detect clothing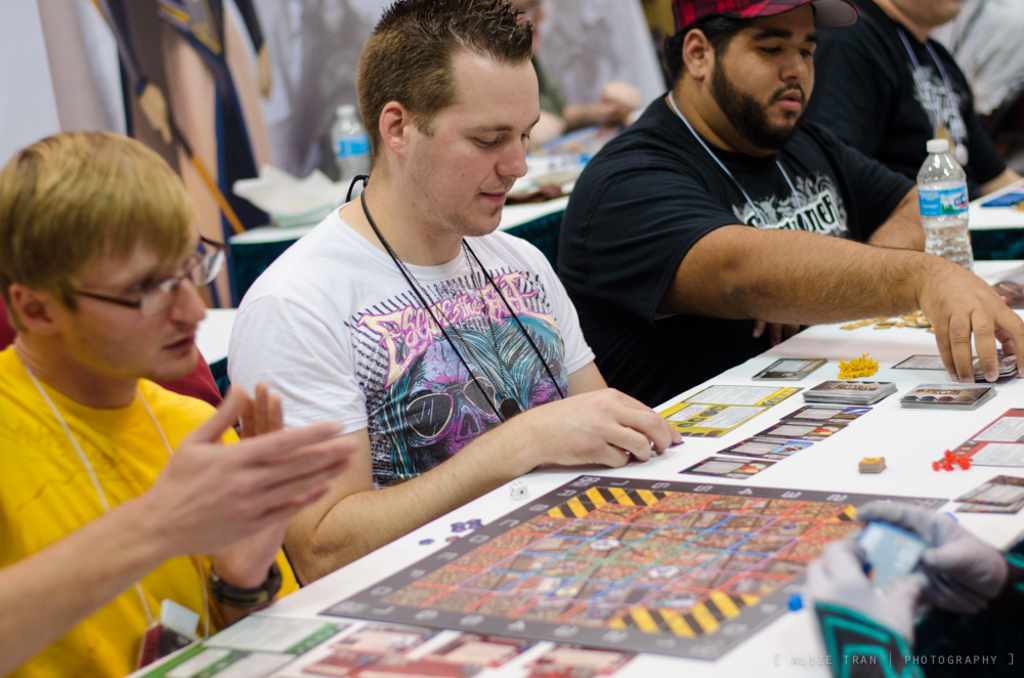
<bbox>566, 110, 901, 416</bbox>
